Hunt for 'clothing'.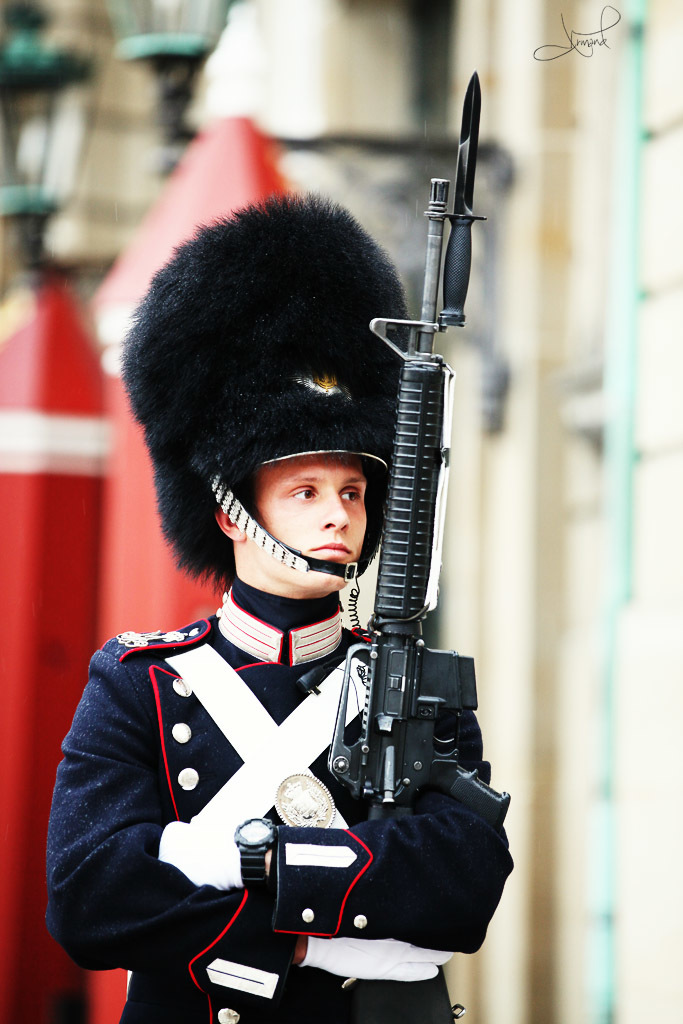
Hunted down at l=41, t=573, r=489, b=1014.
